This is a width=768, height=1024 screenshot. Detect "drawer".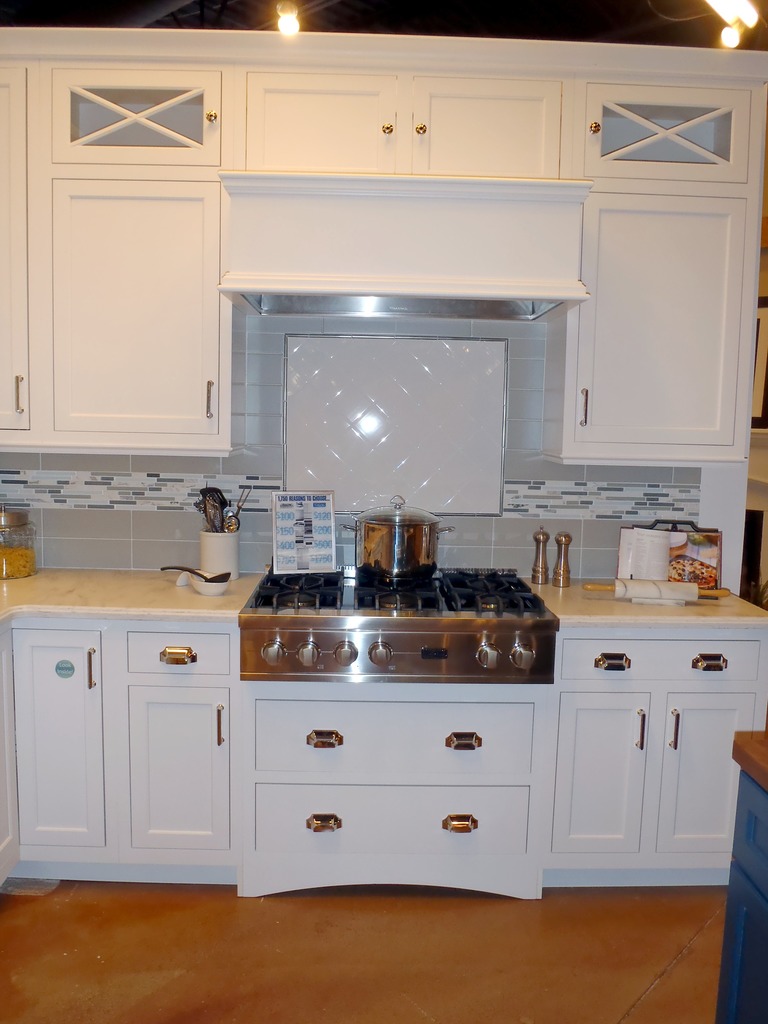
<box>251,698,536,765</box>.
